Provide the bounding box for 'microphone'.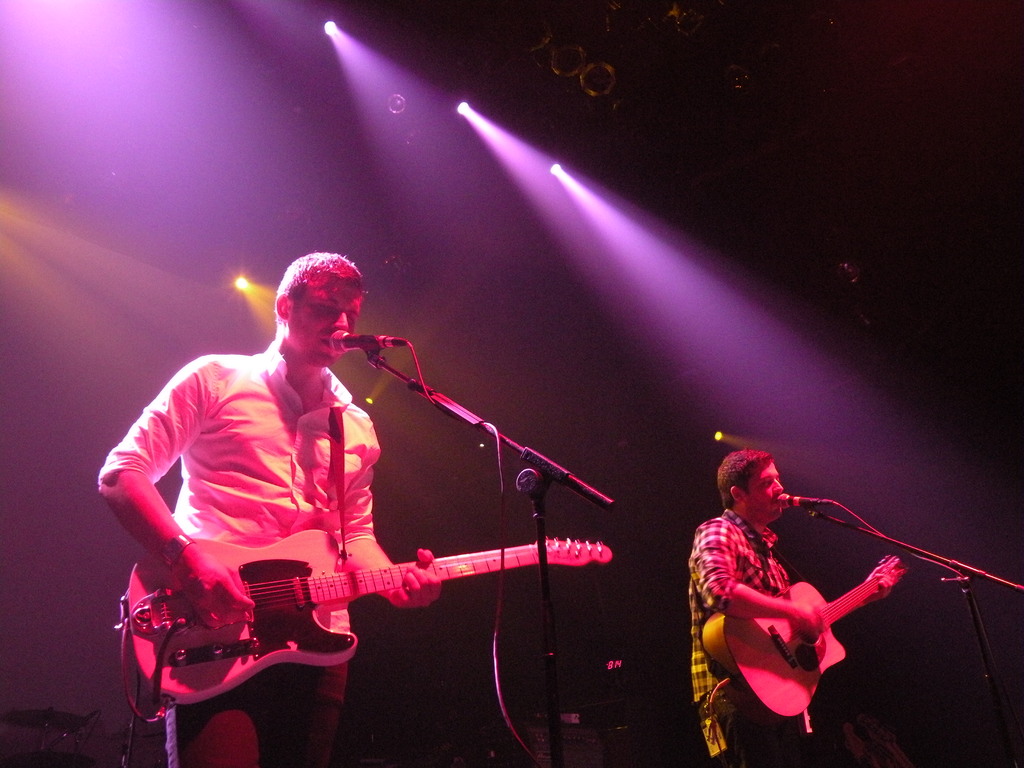
778/496/836/508.
